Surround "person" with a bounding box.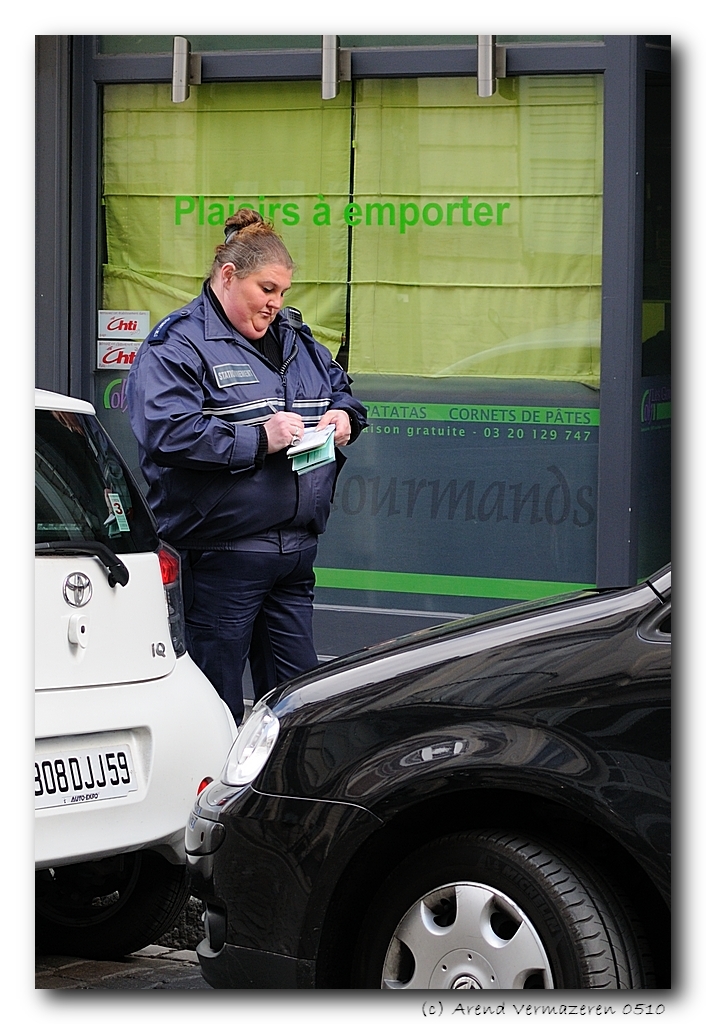
bbox=(138, 138, 374, 762).
